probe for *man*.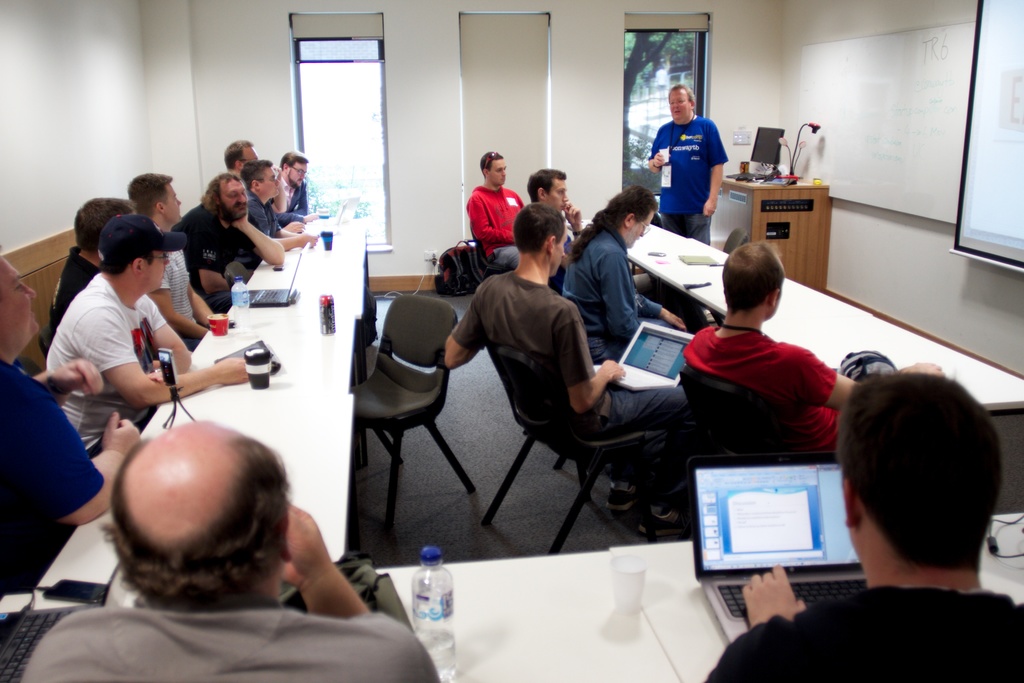
Probe result: (705, 381, 1023, 682).
